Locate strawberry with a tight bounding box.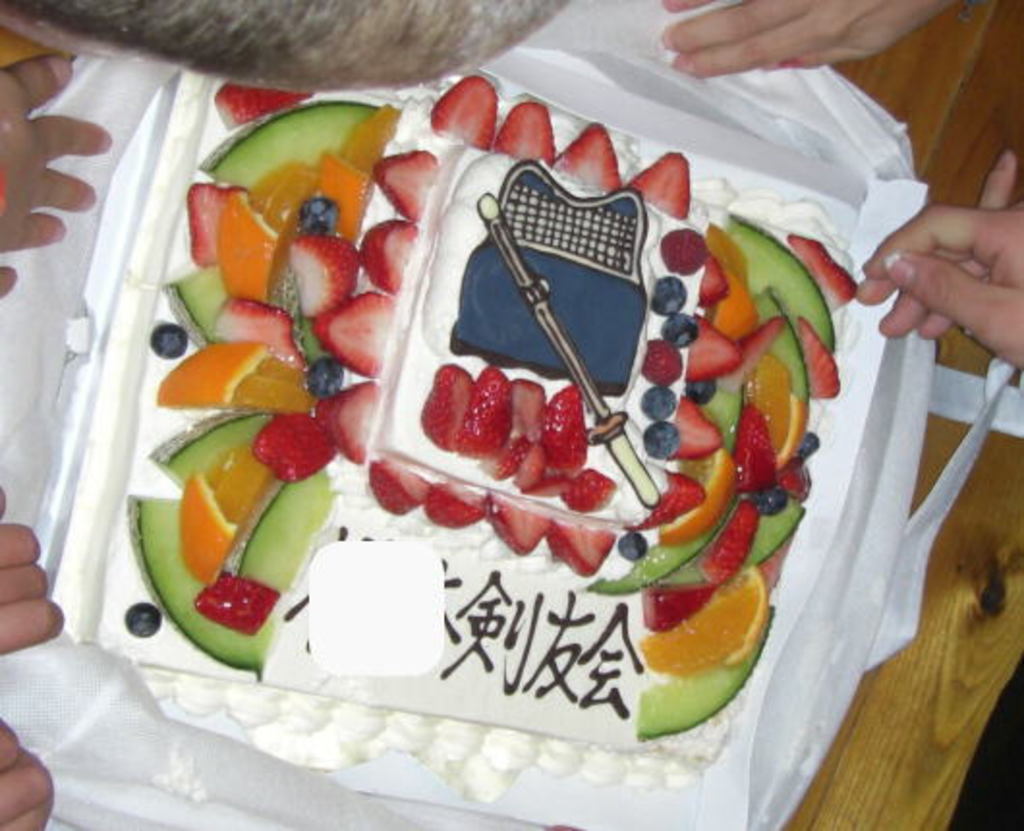
[556, 124, 630, 189].
